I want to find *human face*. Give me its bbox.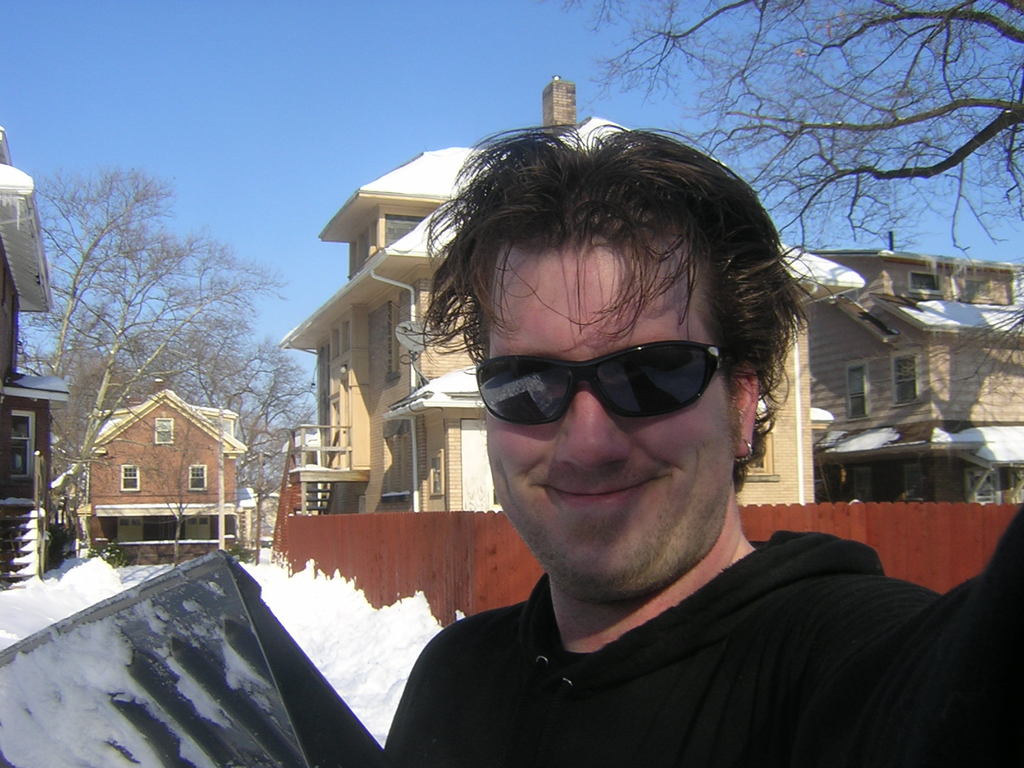
x1=488 y1=246 x2=737 y2=600.
